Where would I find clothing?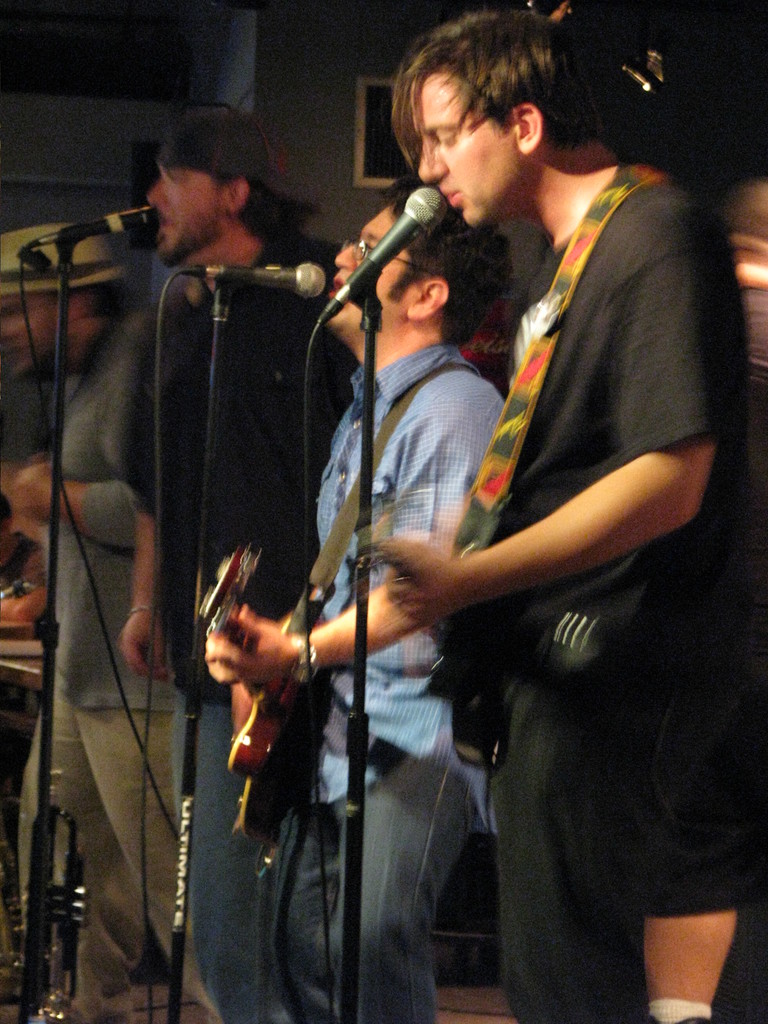
At {"x1": 262, "y1": 319, "x2": 502, "y2": 1023}.
